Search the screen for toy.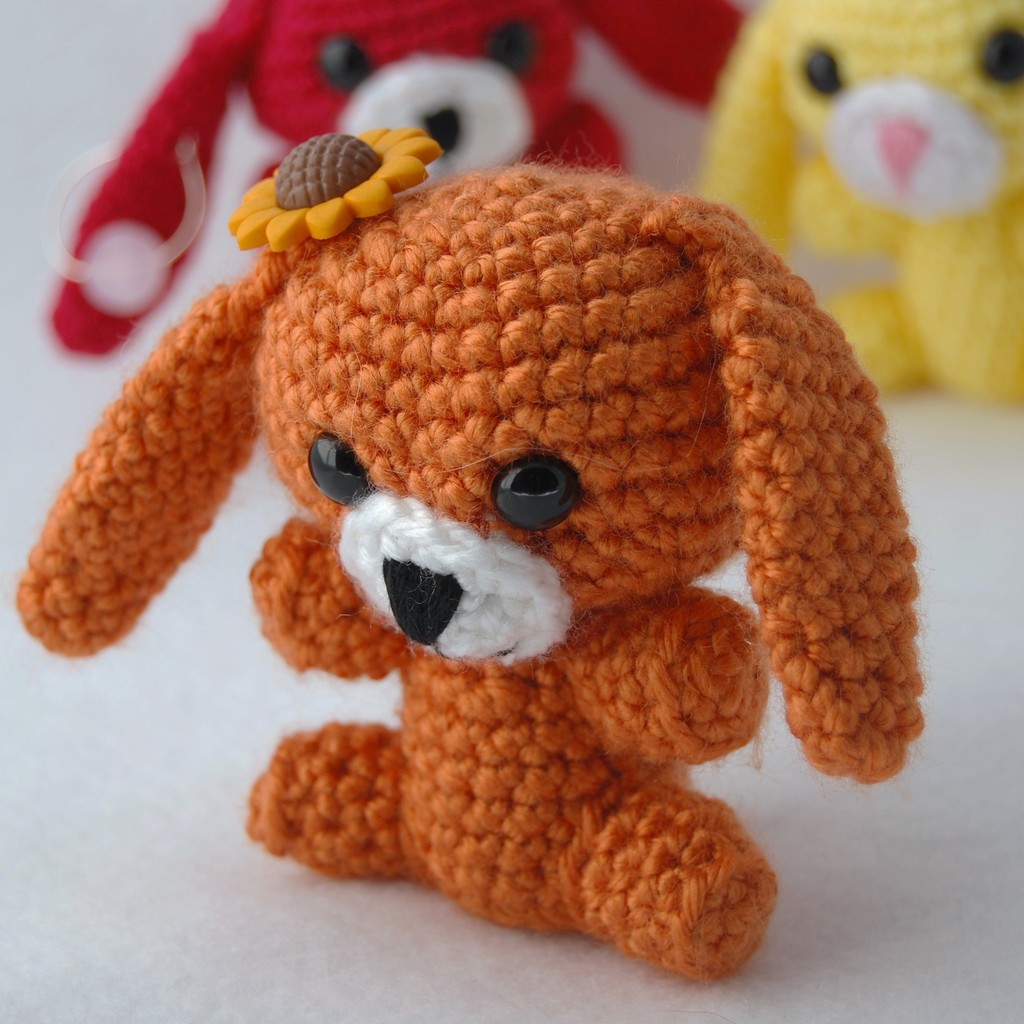
Found at [15,129,931,981].
